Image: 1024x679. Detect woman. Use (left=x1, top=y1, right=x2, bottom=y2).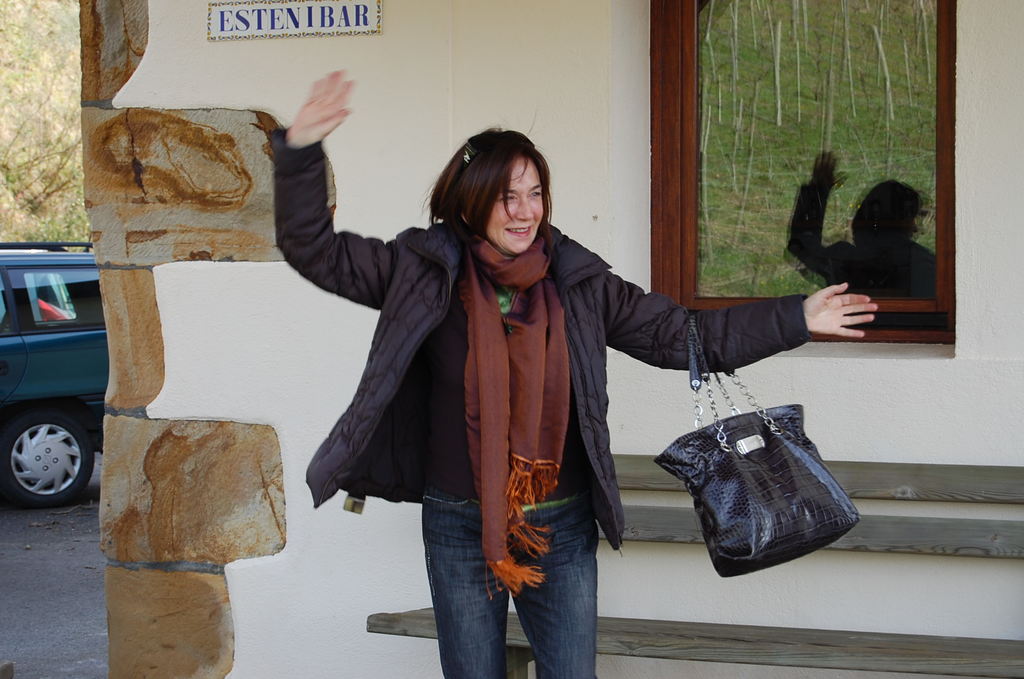
(left=270, top=70, right=876, bottom=678).
